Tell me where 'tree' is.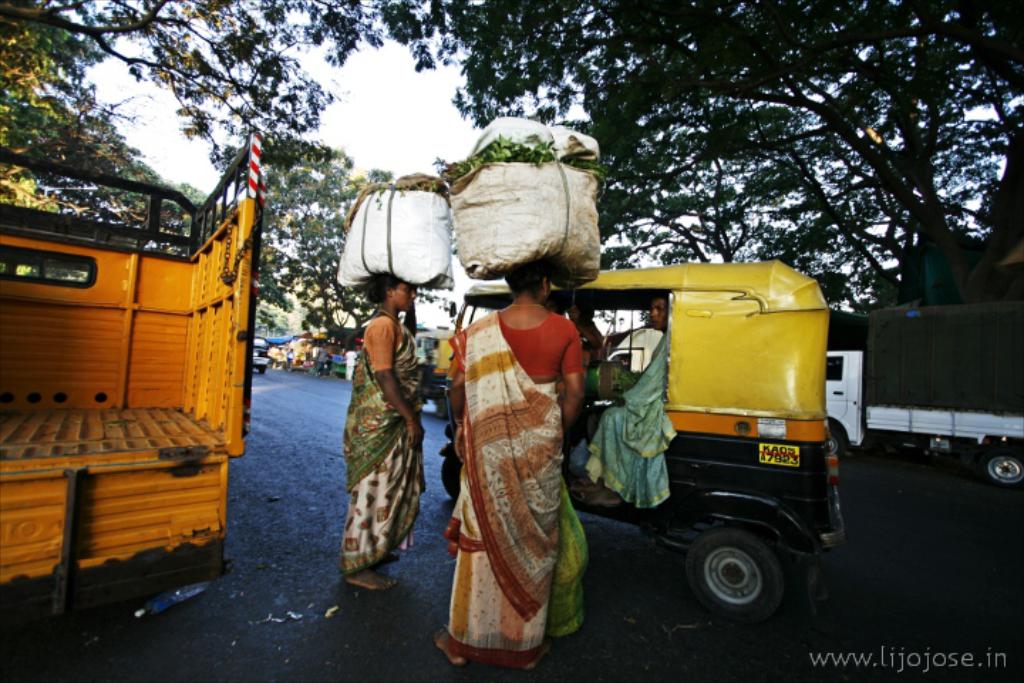
'tree' is at (left=597, top=85, right=899, bottom=293).
